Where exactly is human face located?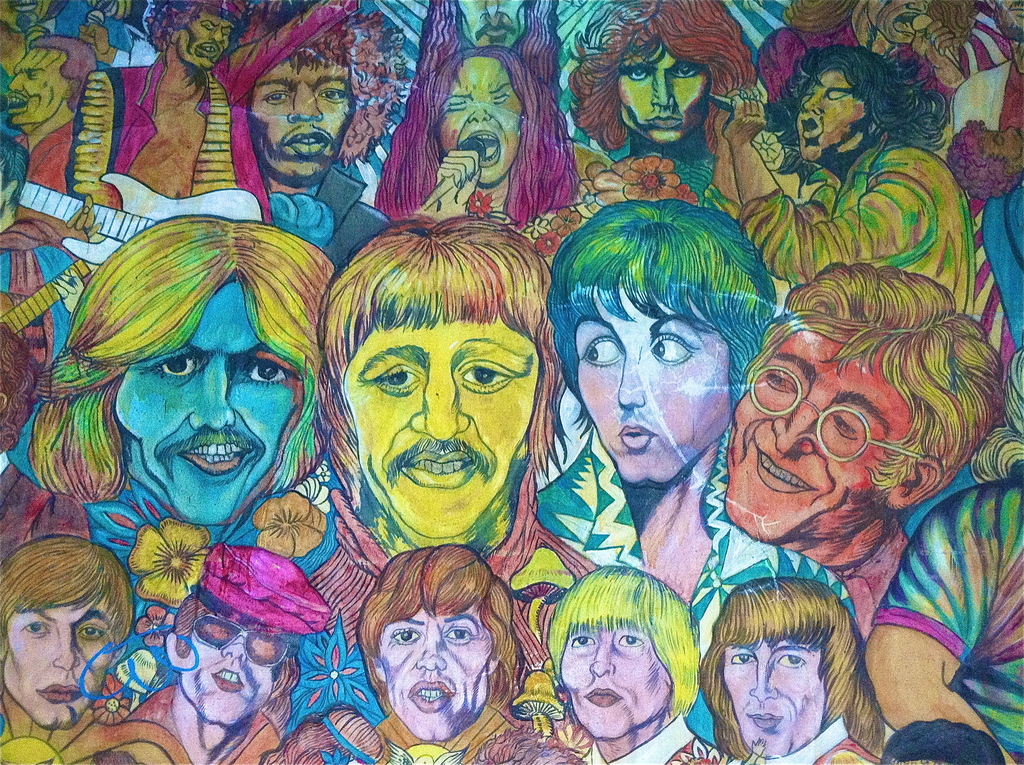
Its bounding box is (0, 608, 116, 728).
